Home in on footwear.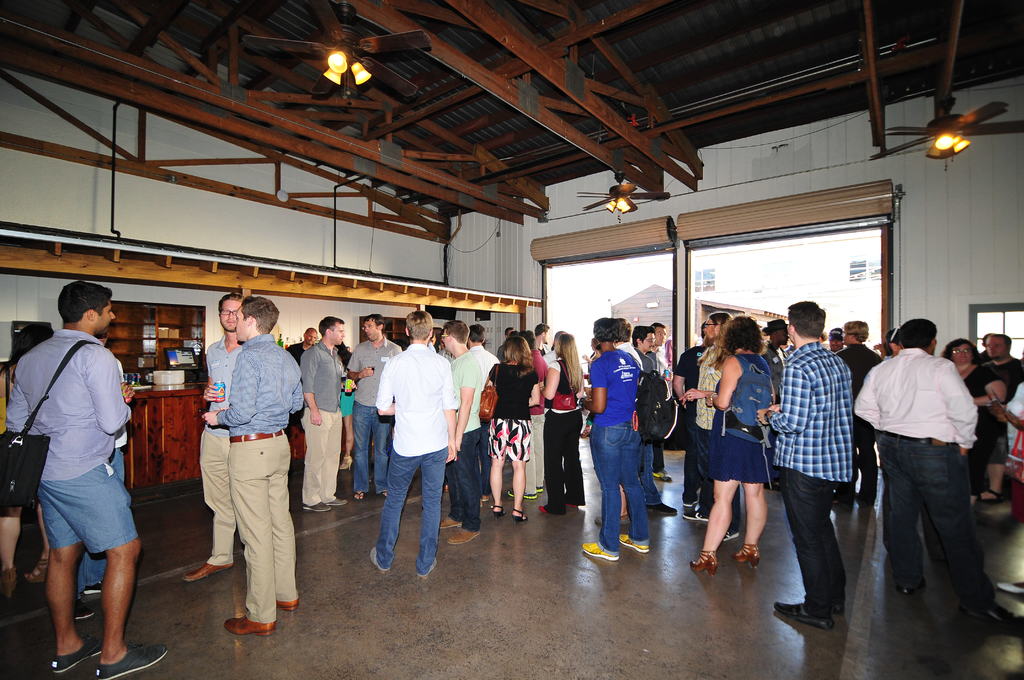
Homed in at <bbox>438, 514, 455, 530</bbox>.
